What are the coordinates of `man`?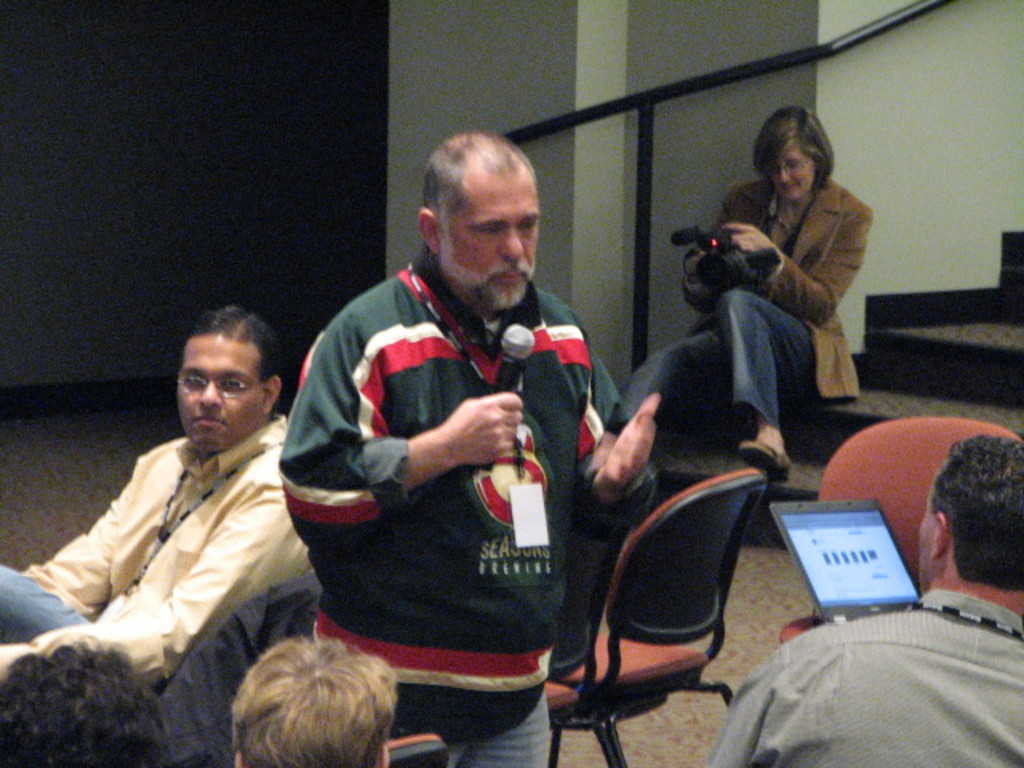
BBox(234, 634, 395, 766).
